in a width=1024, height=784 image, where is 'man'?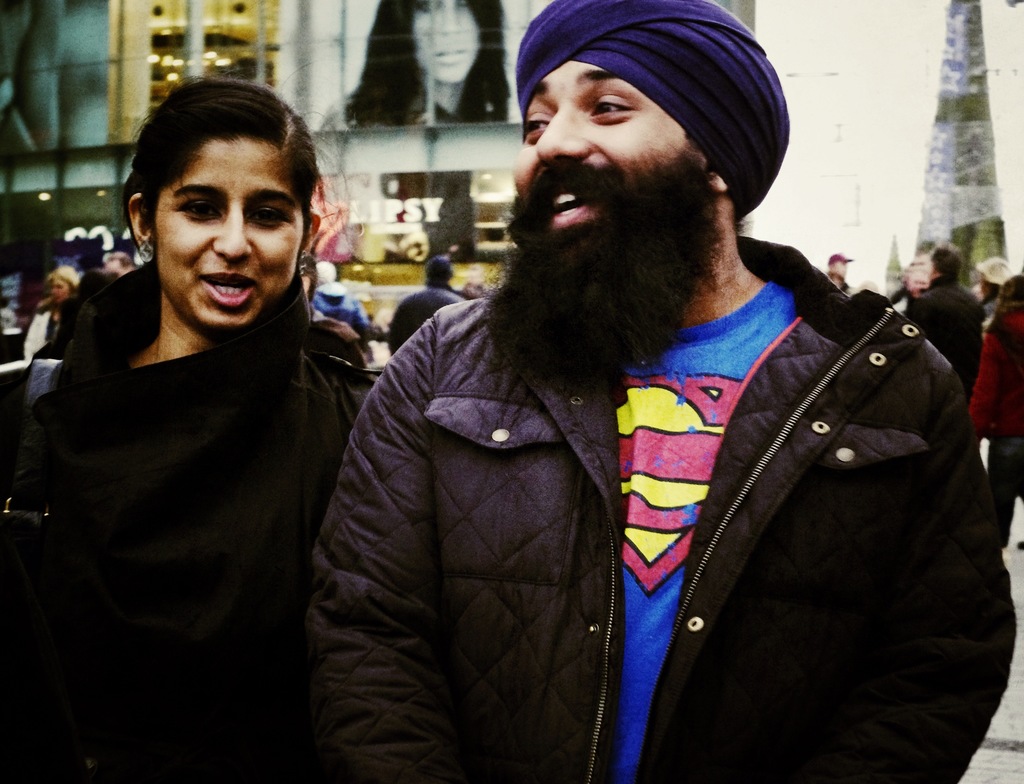
[left=294, top=1, right=979, bottom=782].
